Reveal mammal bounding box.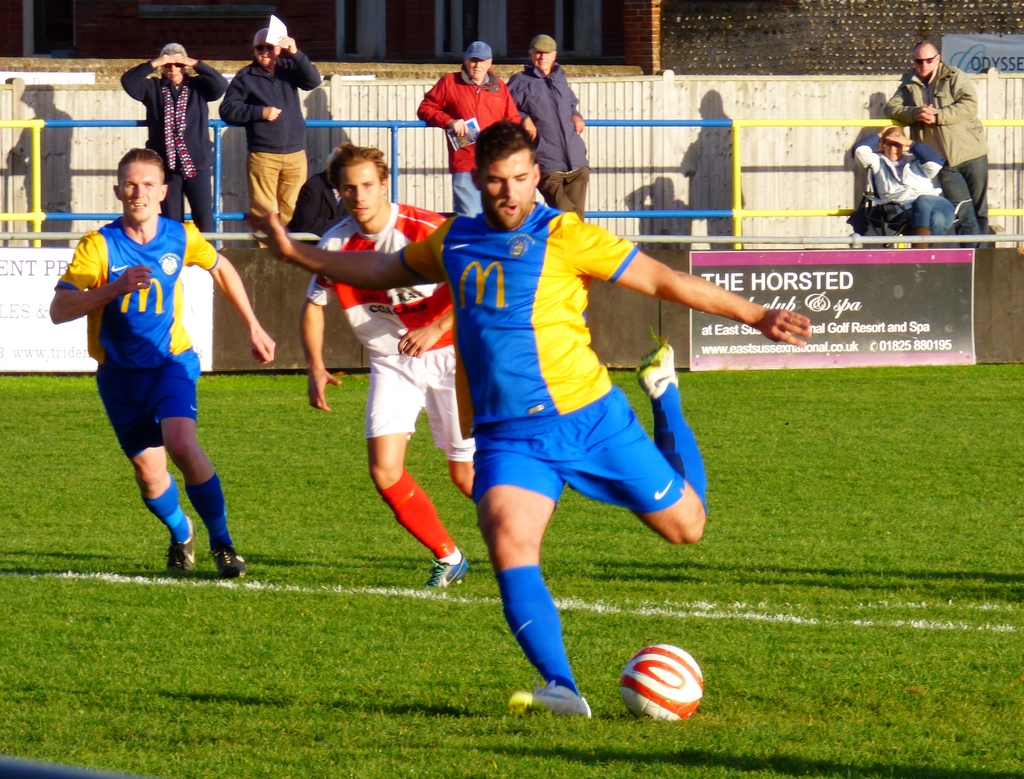
Revealed: box(498, 39, 586, 218).
